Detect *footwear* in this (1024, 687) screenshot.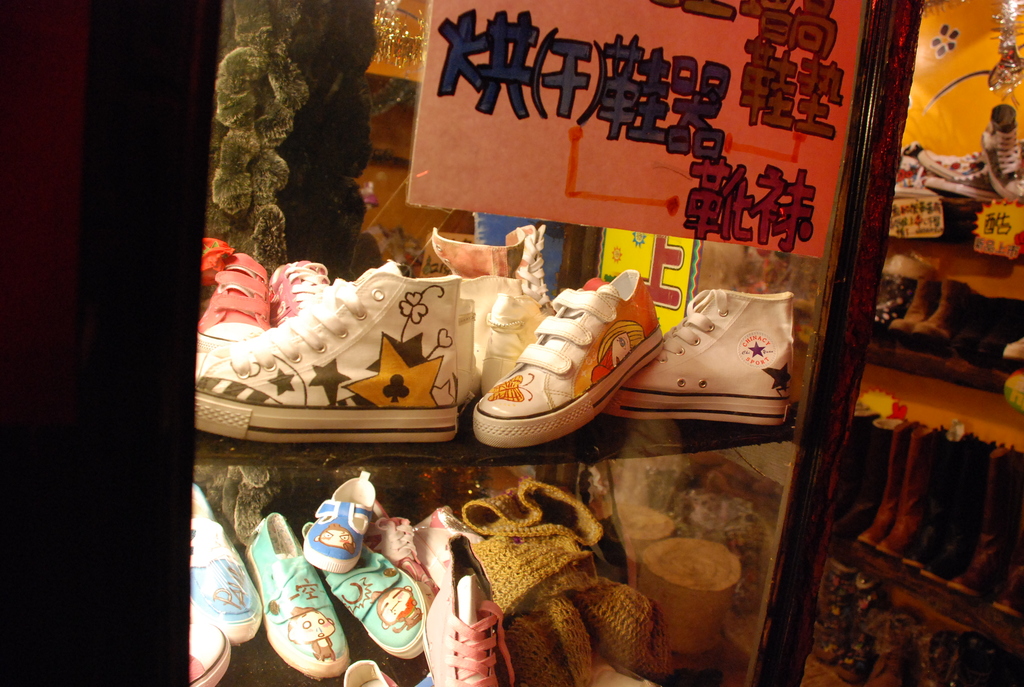
Detection: {"x1": 601, "y1": 288, "x2": 792, "y2": 423}.
